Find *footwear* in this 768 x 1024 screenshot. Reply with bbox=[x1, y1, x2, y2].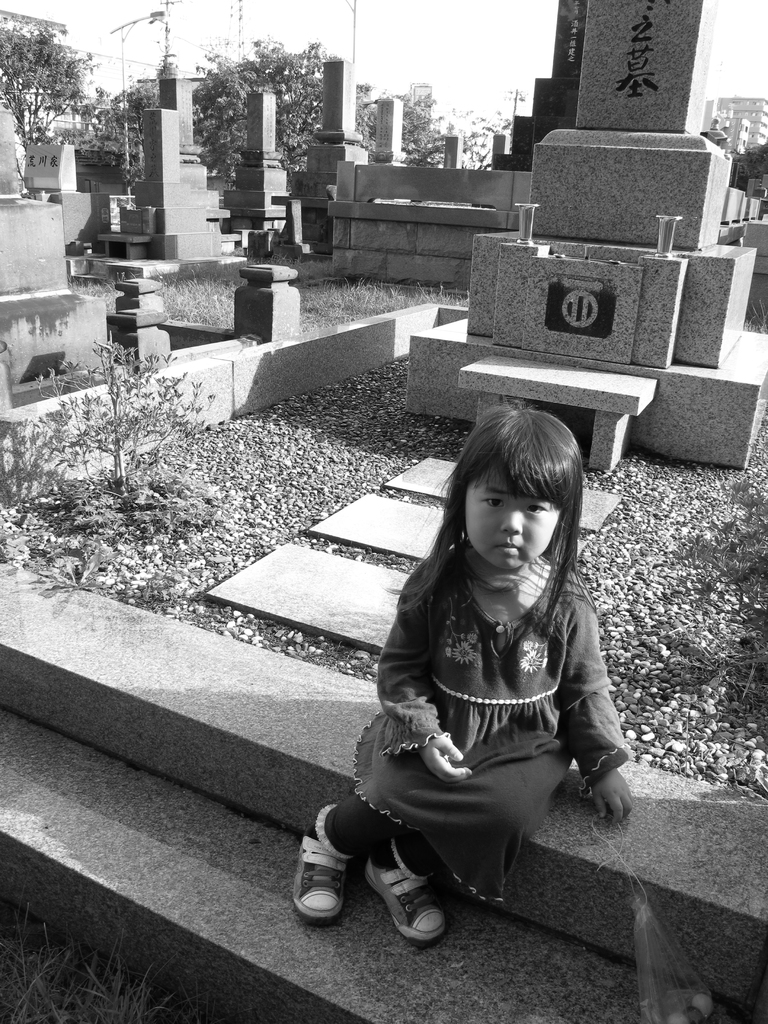
bbox=[296, 807, 372, 920].
